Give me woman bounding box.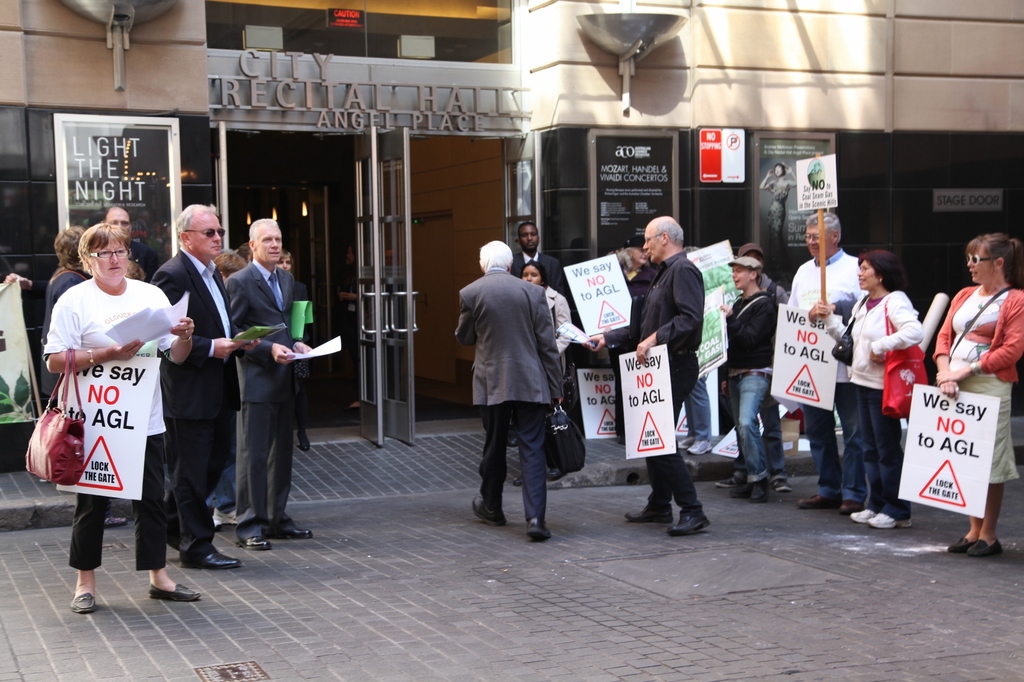
(40,225,81,340).
